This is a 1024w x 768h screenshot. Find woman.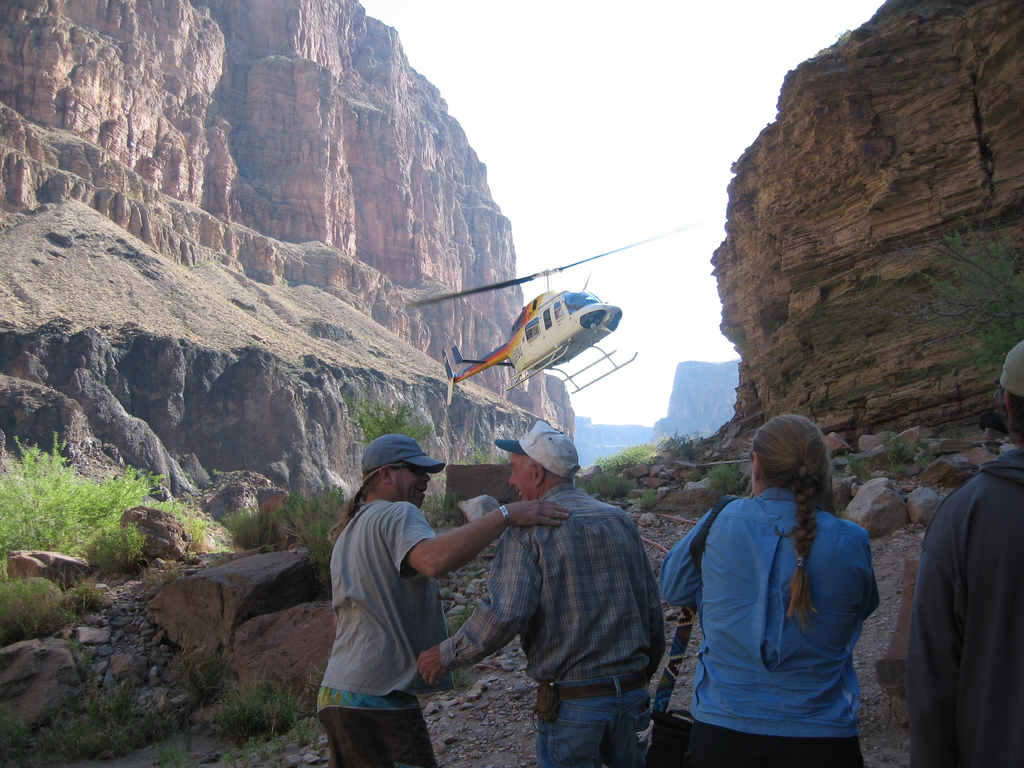
Bounding box: x1=669 y1=399 x2=900 y2=760.
